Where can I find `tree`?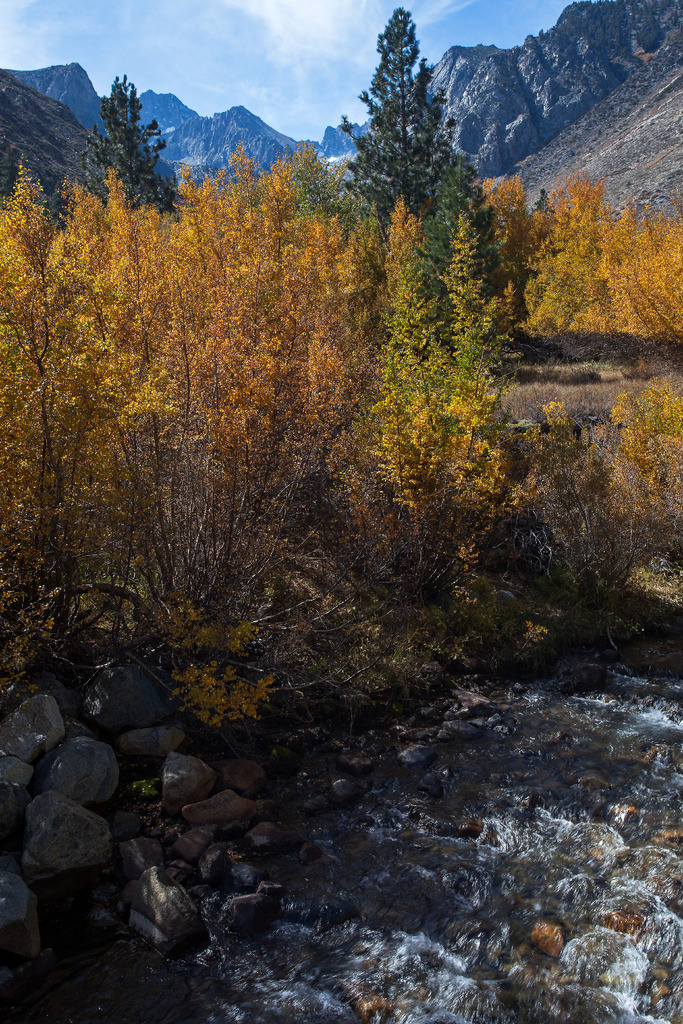
You can find it at BBox(345, 12, 469, 237).
